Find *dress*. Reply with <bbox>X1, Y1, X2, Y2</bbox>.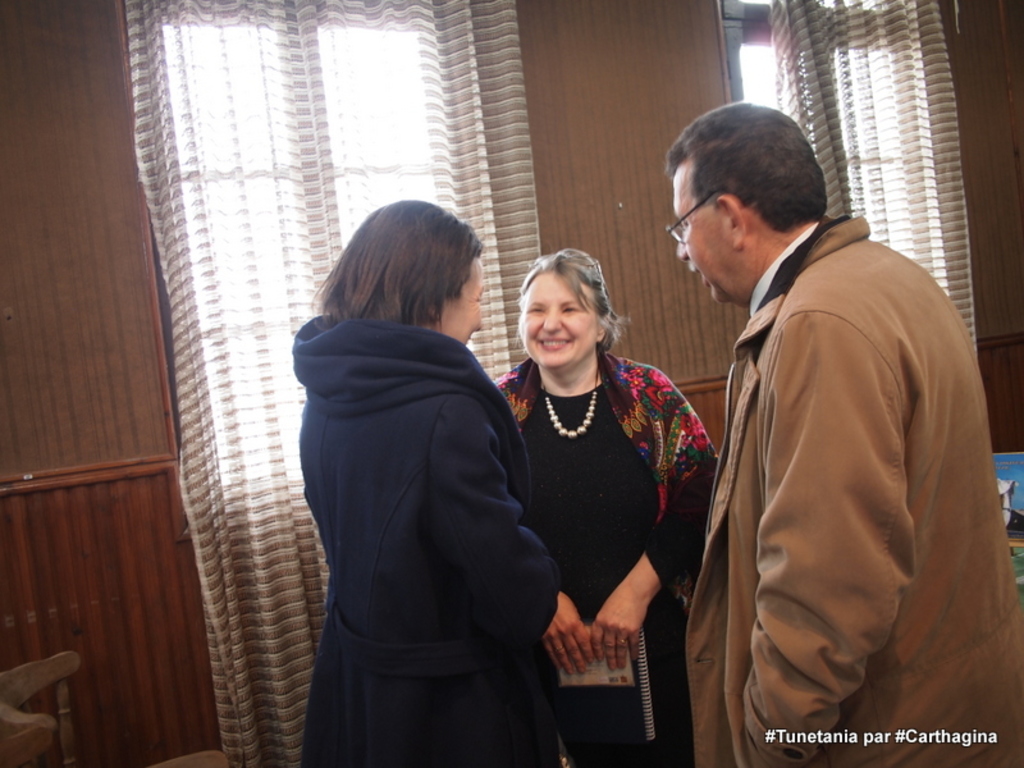
<bbox>512, 374, 717, 767</bbox>.
